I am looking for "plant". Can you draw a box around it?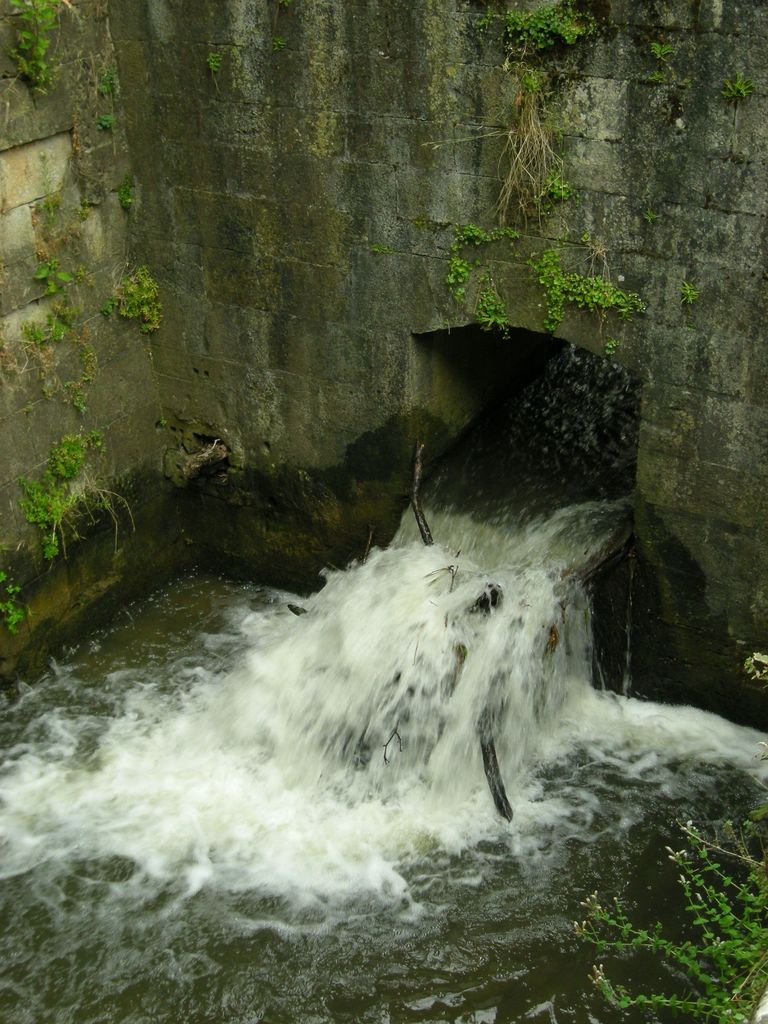
Sure, the bounding box is rect(12, 152, 88, 348).
